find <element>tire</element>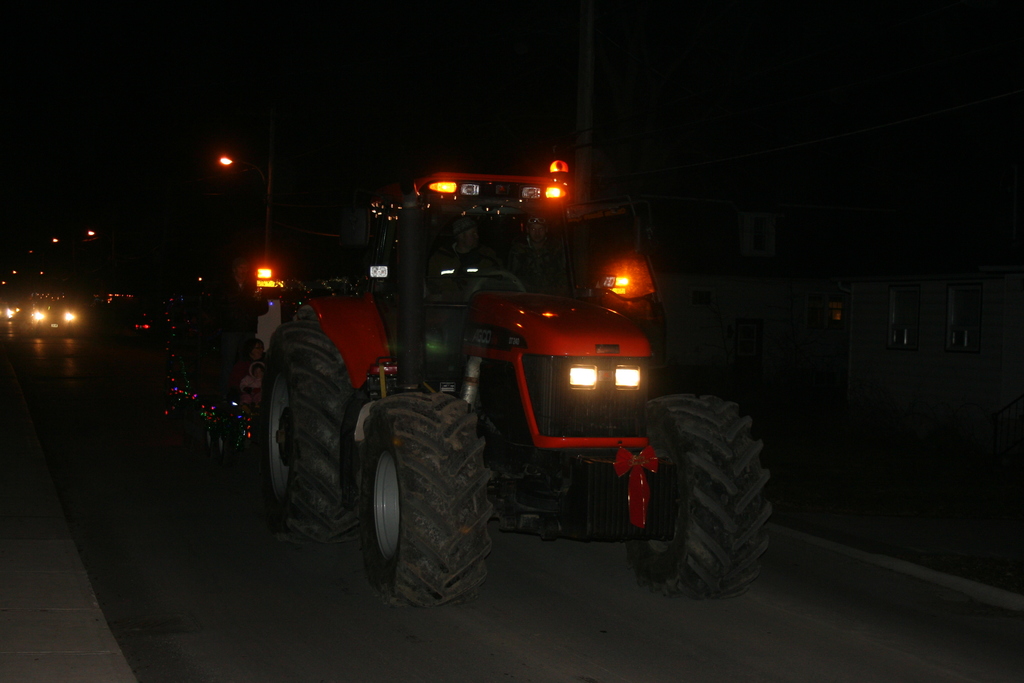
box(640, 395, 775, 586)
